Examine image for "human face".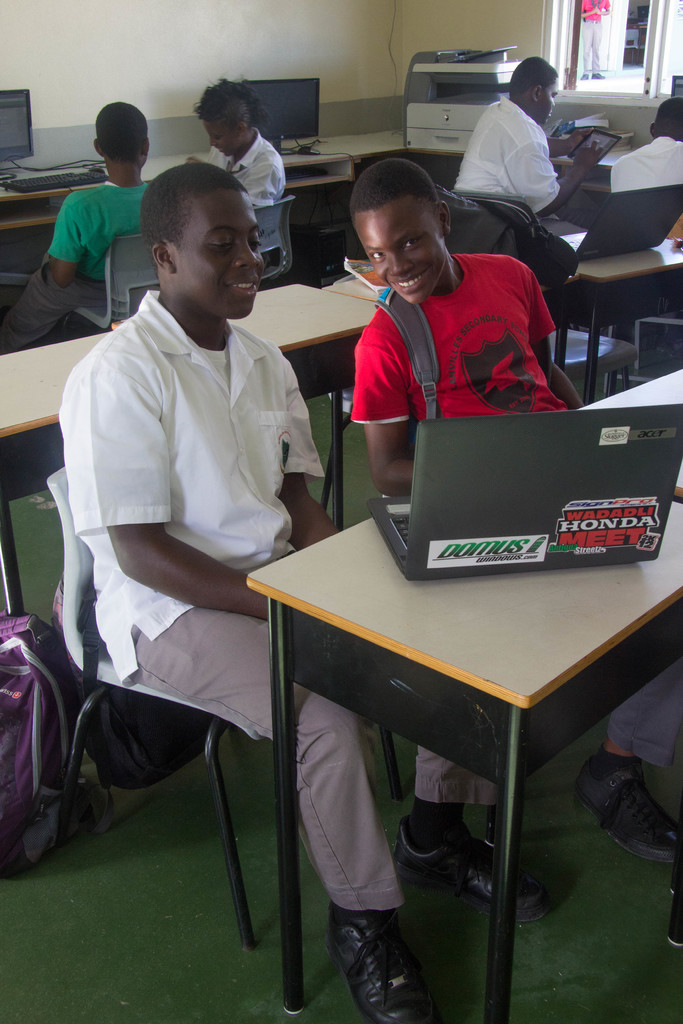
Examination result: rect(359, 202, 443, 307).
